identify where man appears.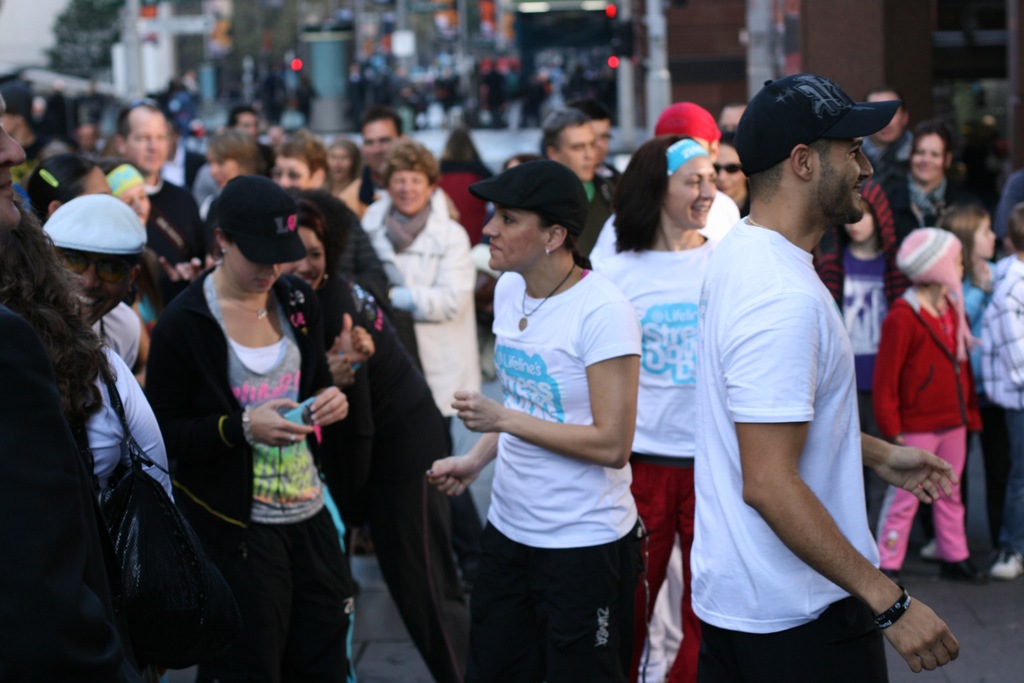
Appears at bbox=[234, 101, 266, 138].
